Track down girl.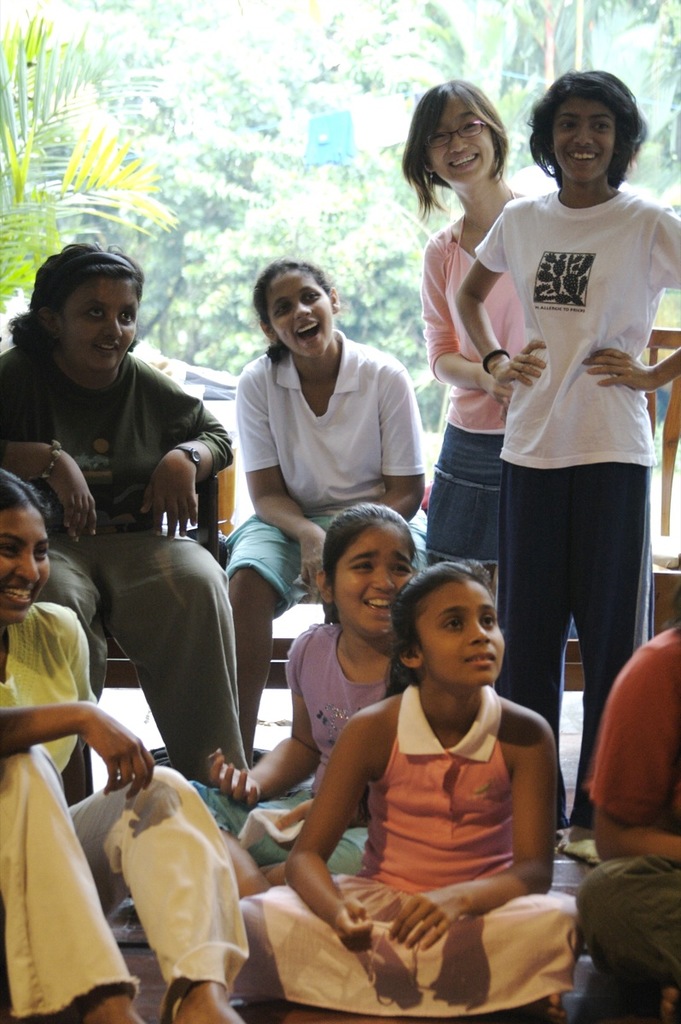
Tracked to [left=191, top=503, right=412, bottom=899].
